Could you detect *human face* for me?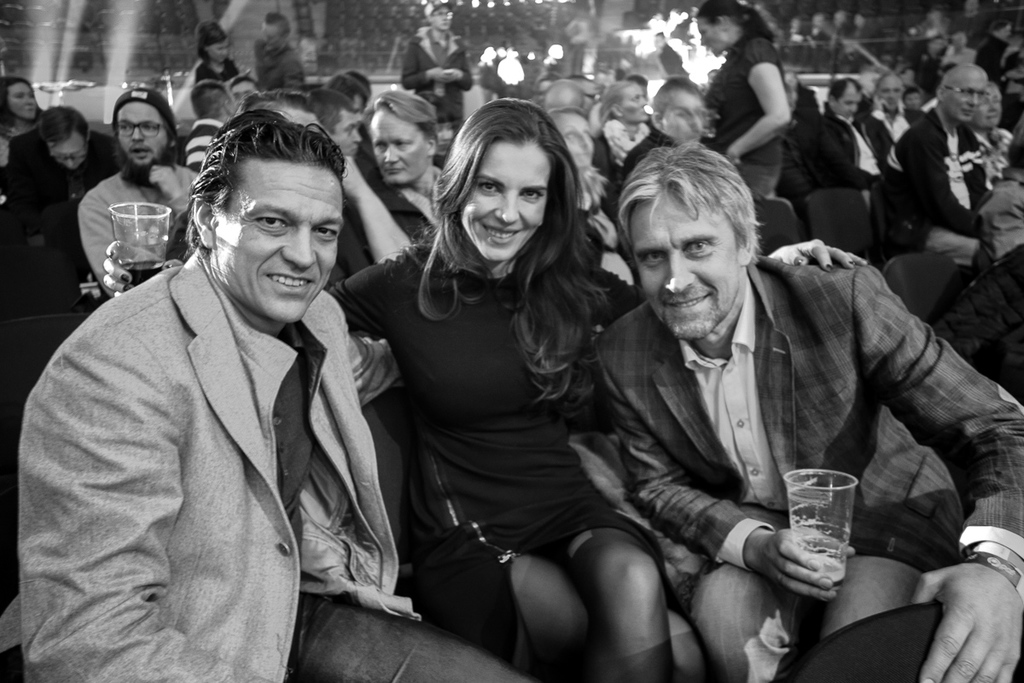
Detection result: l=208, t=38, r=230, b=63.
